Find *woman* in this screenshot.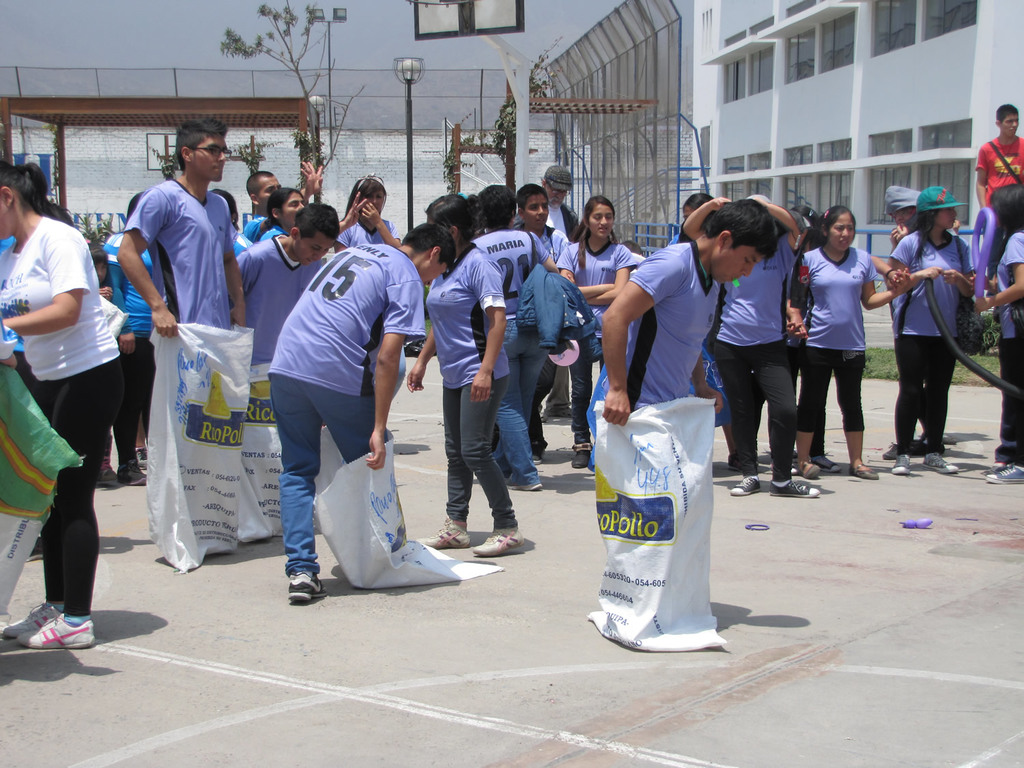
The bounding box for *woman* is {"left": 7, "top": 165, "right": 134, "bottom": 640}.
